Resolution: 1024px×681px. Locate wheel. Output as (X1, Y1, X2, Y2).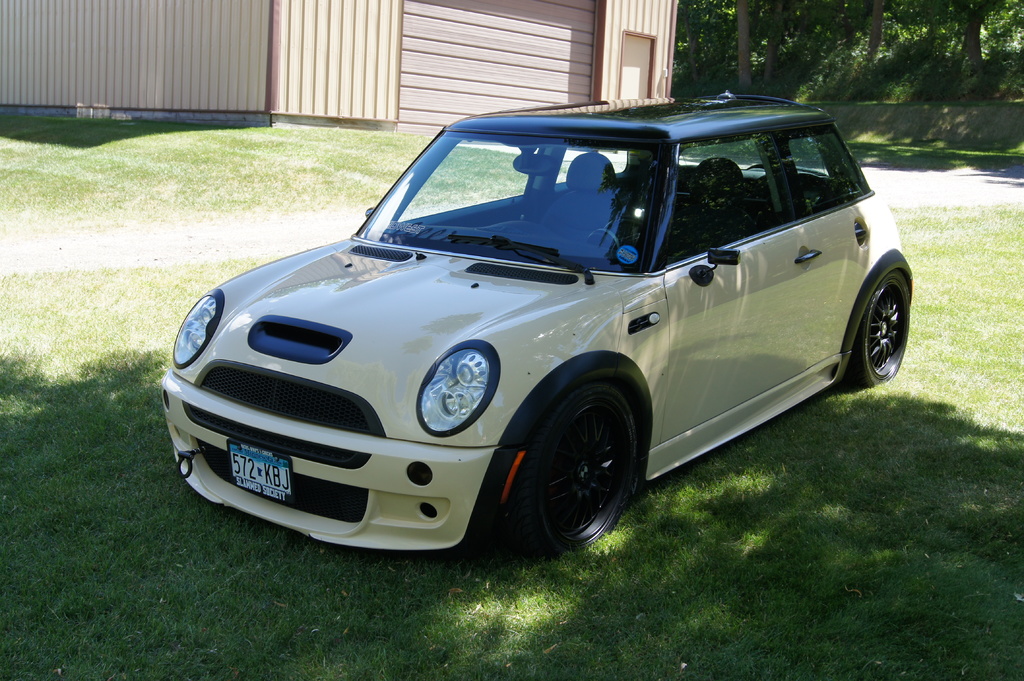
(854, 272, 911, 387).
